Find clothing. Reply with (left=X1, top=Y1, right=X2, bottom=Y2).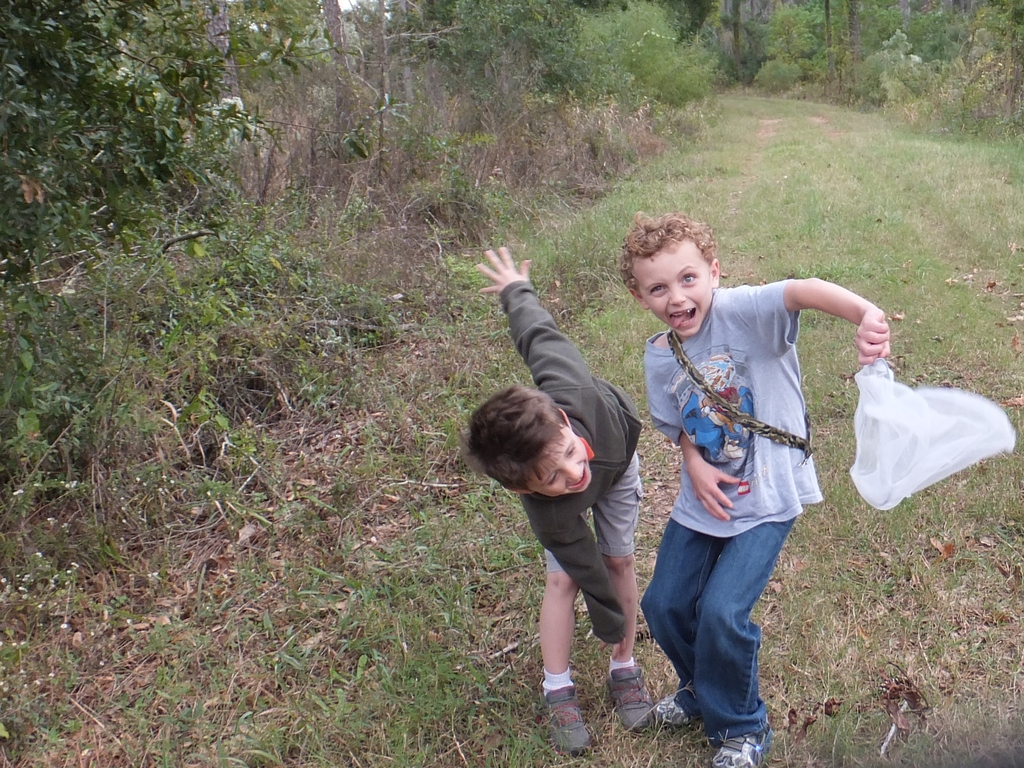
(left=638, top=281, right=823, bottom=741).
